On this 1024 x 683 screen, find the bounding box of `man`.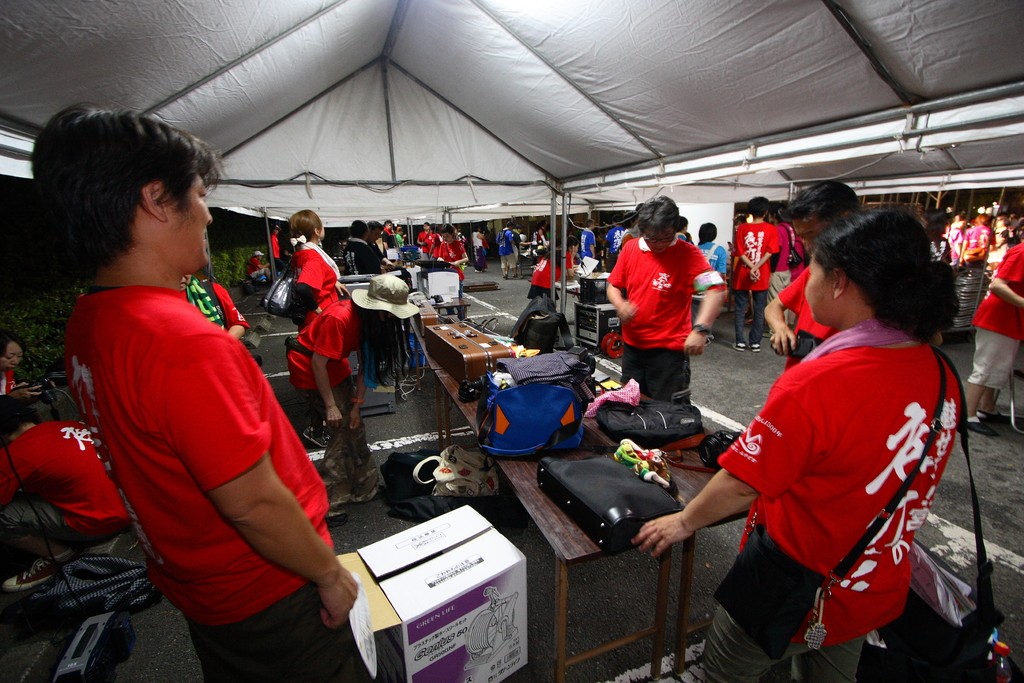
Bounding box: locate(365, 220, 396, 268).
